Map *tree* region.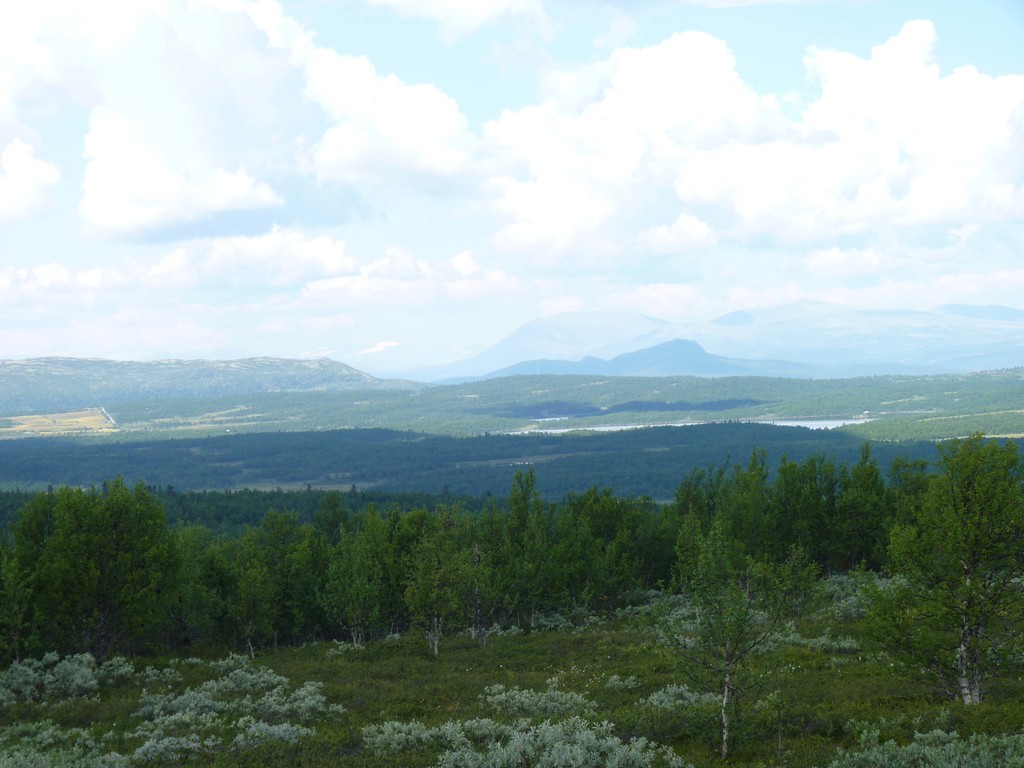
Mapped to [x1=30, y1=455, x2=187, y2=646].
